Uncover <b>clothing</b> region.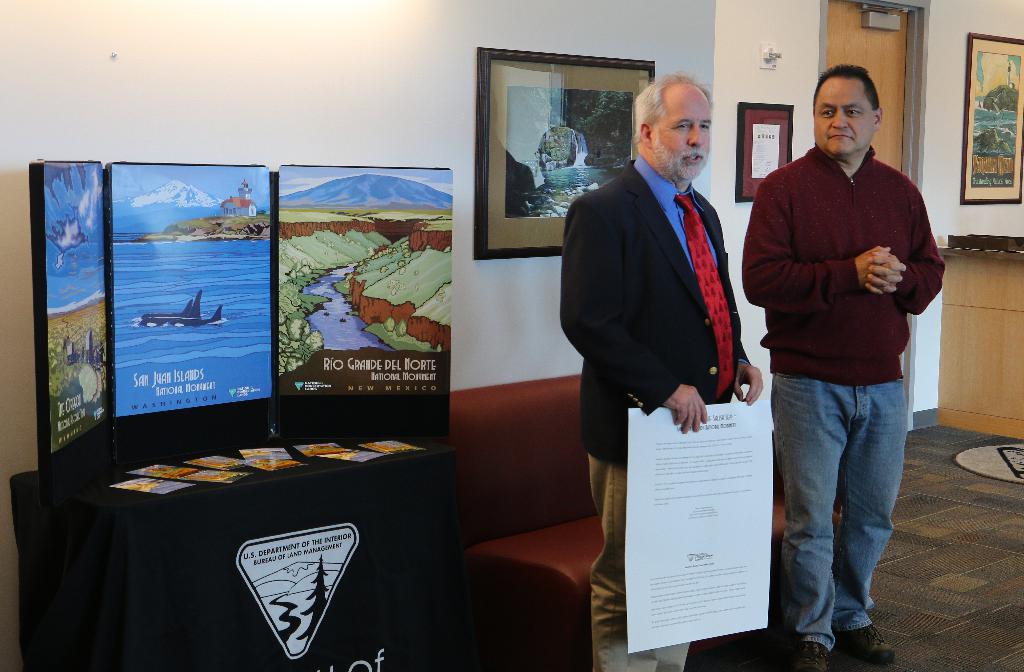
Uncovered: pyautogui.locateOnScreen(742, 145, 948, 649).
